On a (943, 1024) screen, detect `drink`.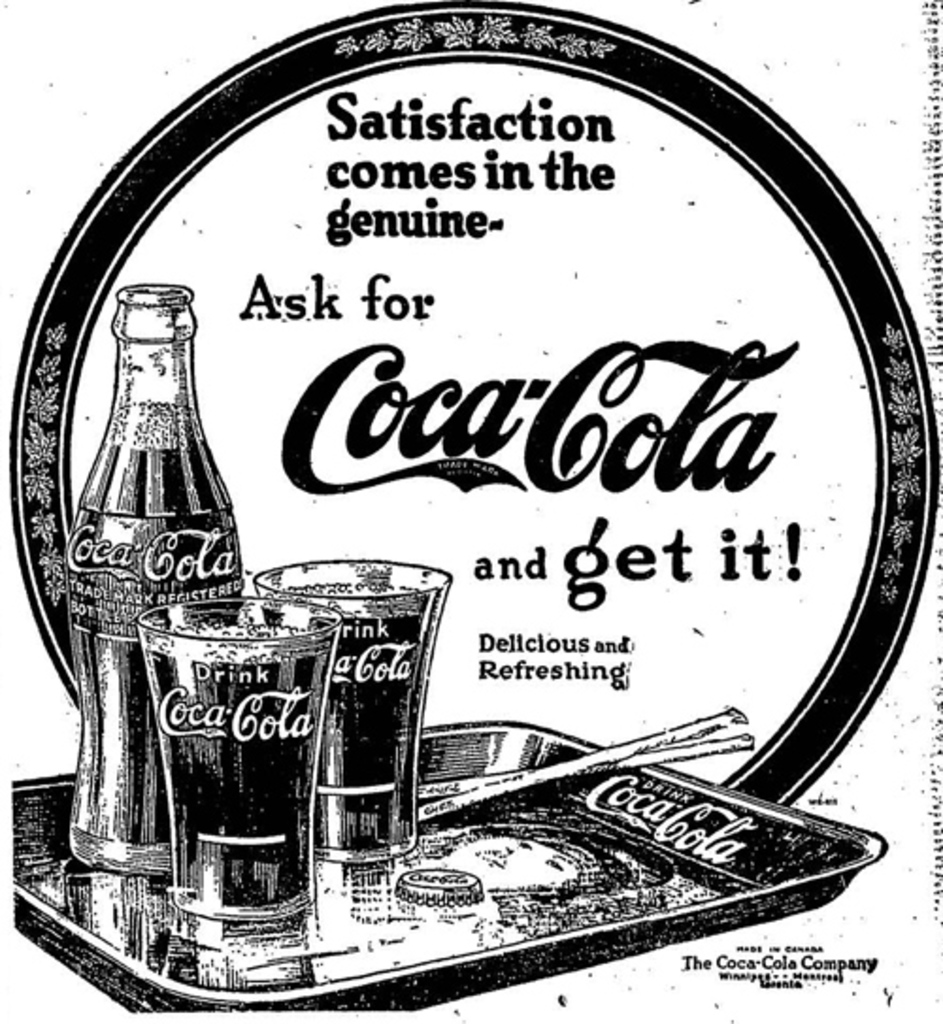
select_region(70, 434, 240, 875).
